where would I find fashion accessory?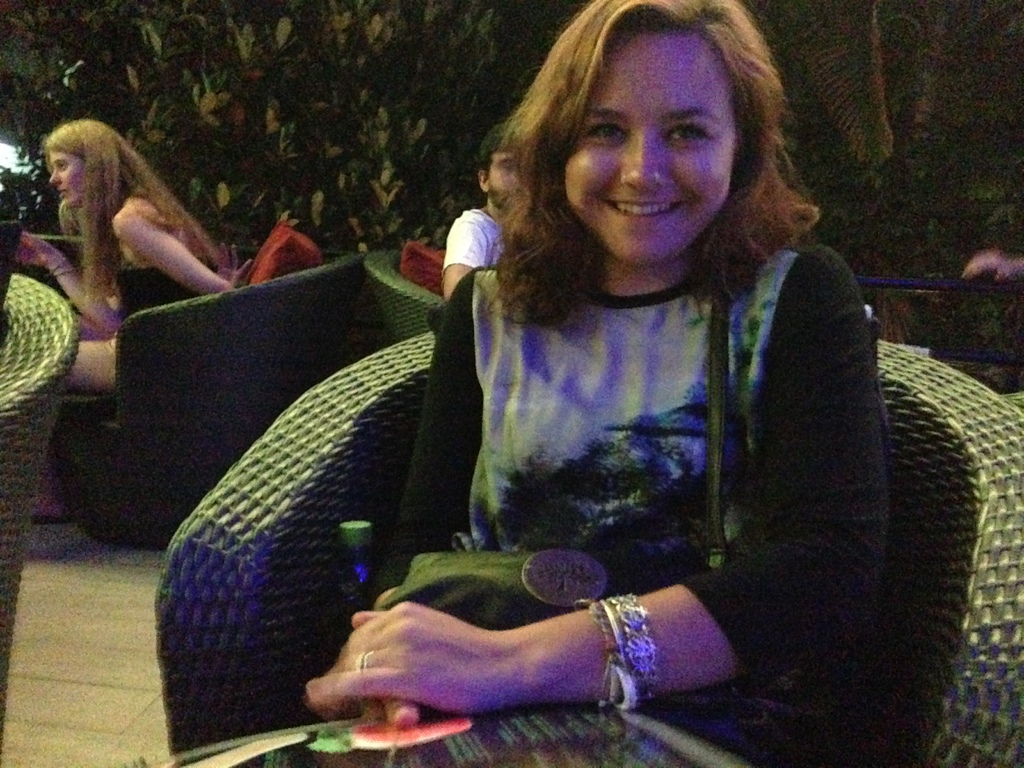
At (left=45, top=256, right=71, bottom=275).
